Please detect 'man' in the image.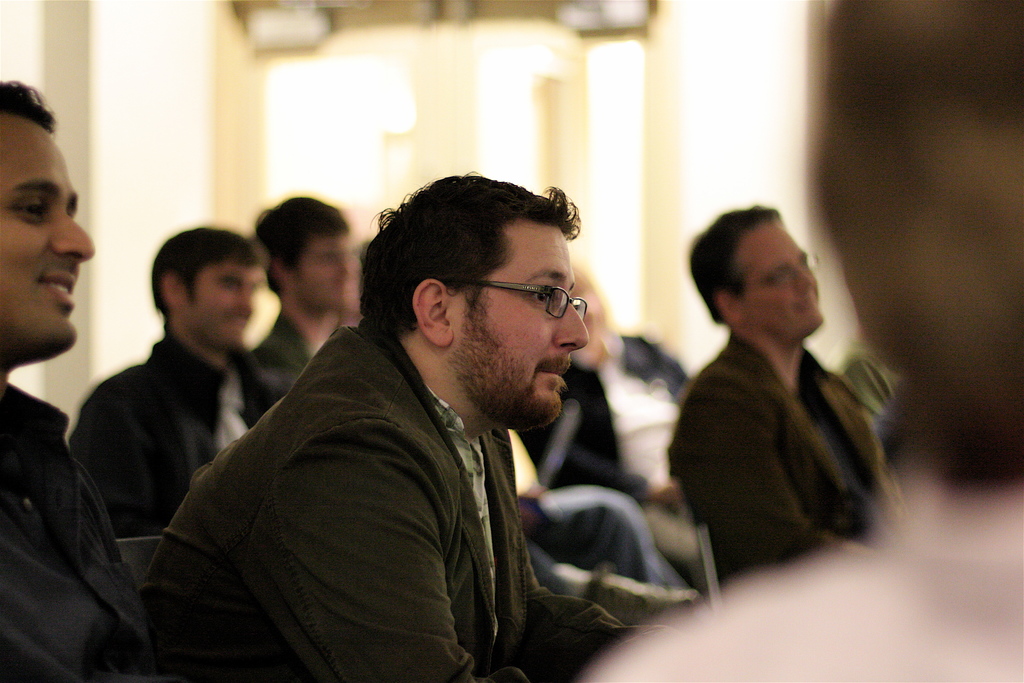
[70,227,296,536].
